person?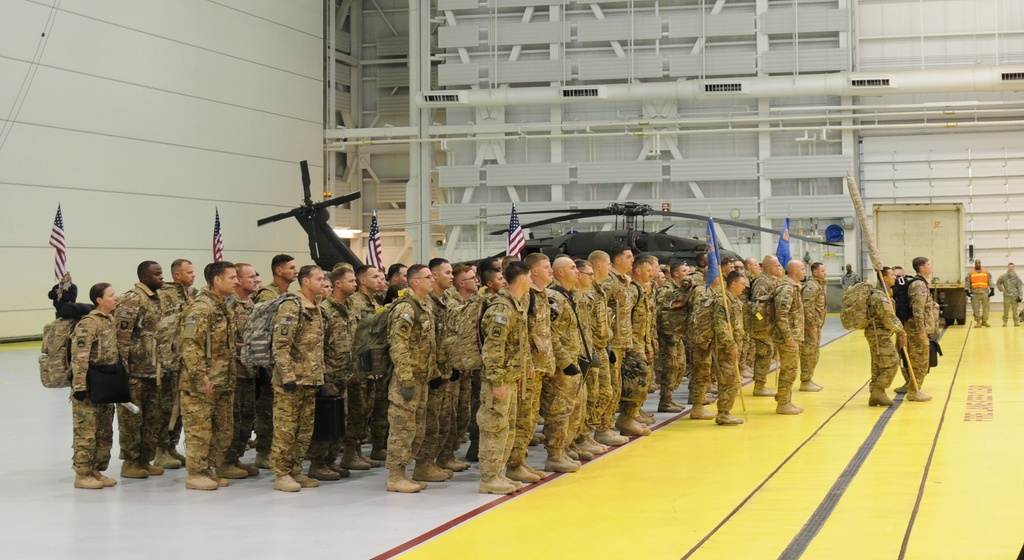
{"x1": 575, "y1": 257, "x2": 612, "y2": 450}
